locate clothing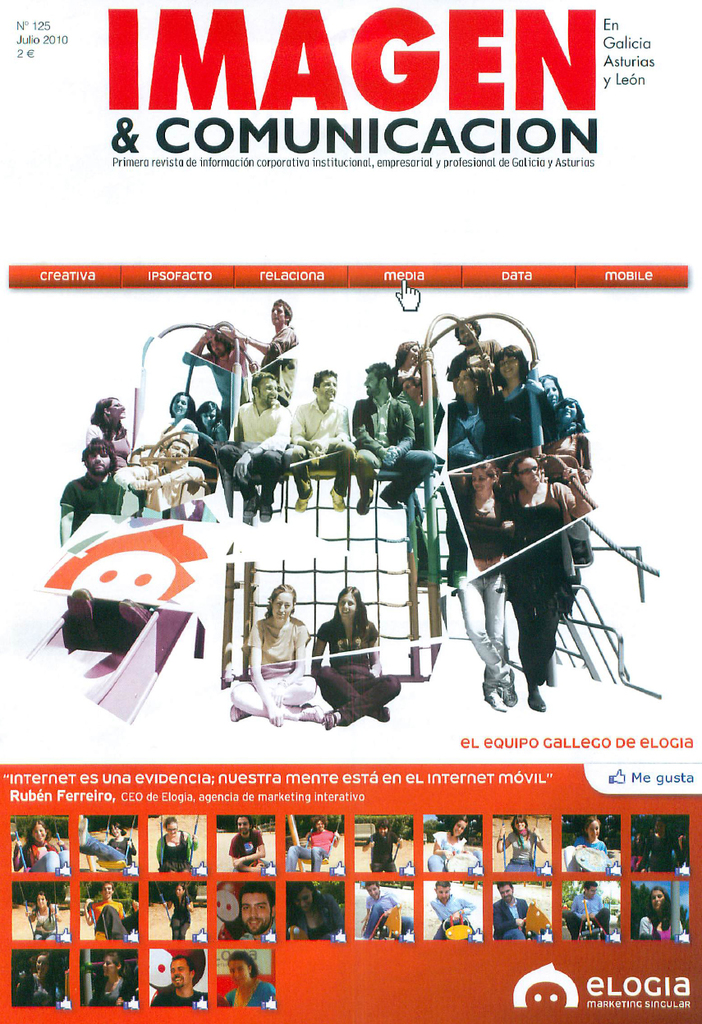
BBox(431, 898, 470, 933)
